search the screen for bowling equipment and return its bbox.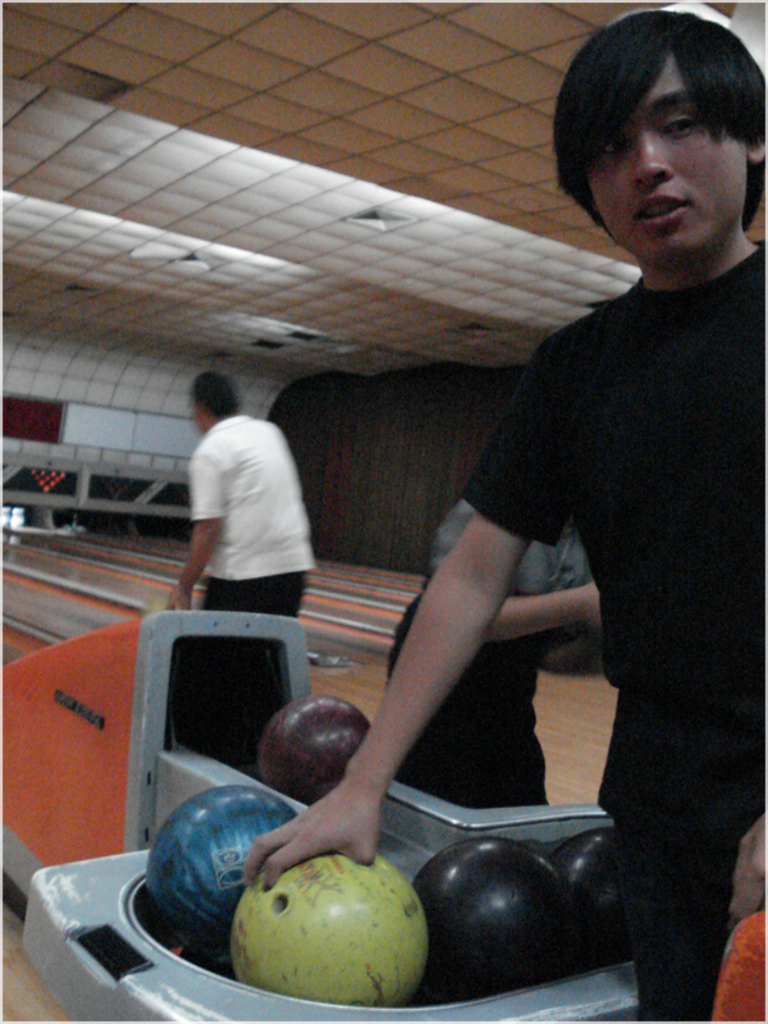
Found: BBox(549, 836, 649, 964).
